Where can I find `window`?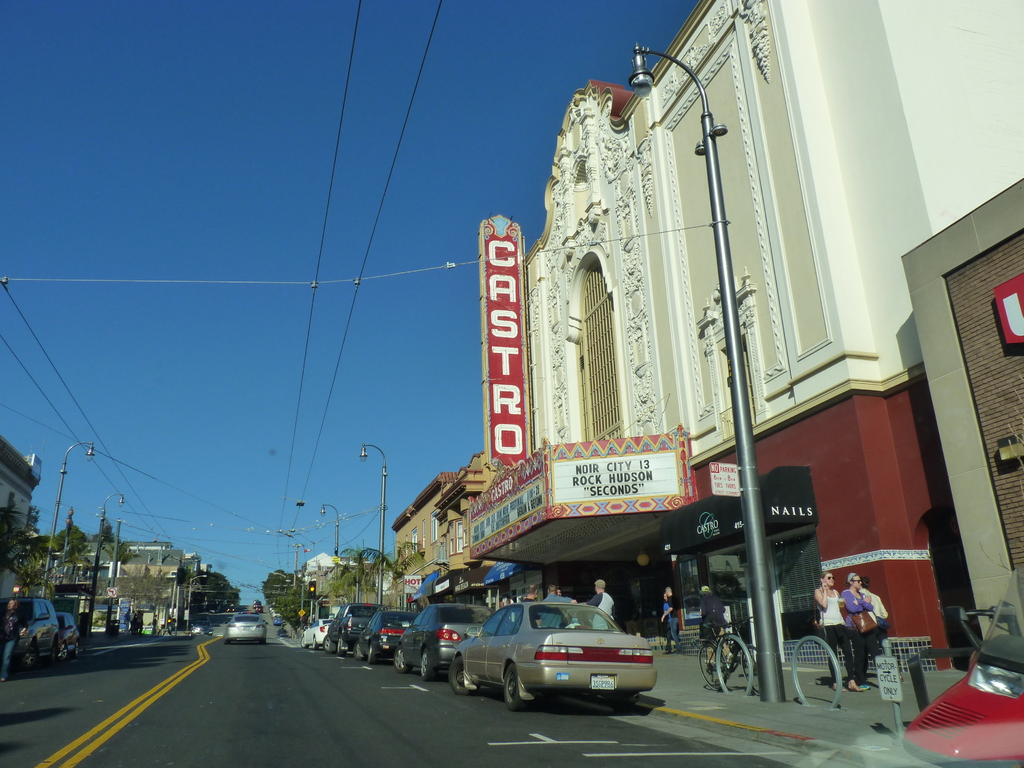
You can find it at region(418, 519, 424, 547).
